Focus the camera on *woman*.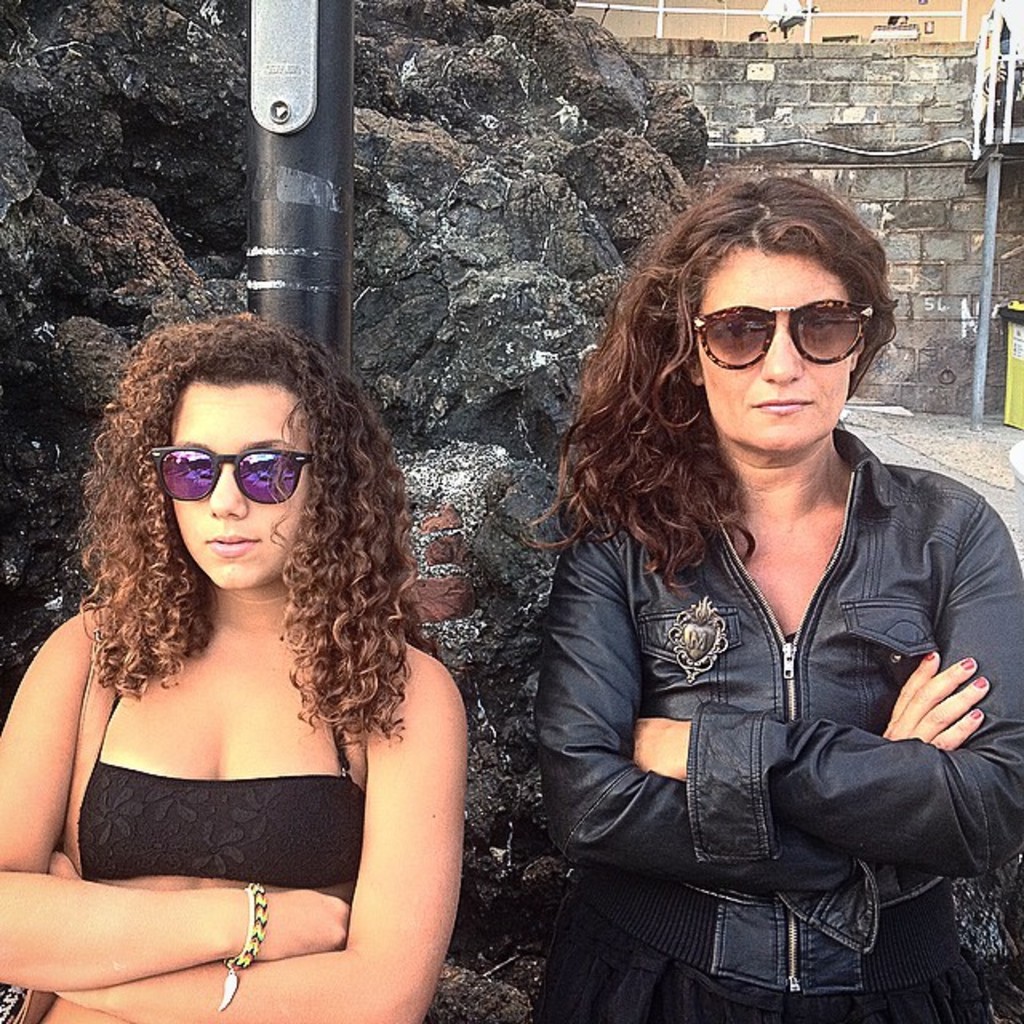
Focus region: (x1=534, y1=152, x2=1022, y2=1022).
